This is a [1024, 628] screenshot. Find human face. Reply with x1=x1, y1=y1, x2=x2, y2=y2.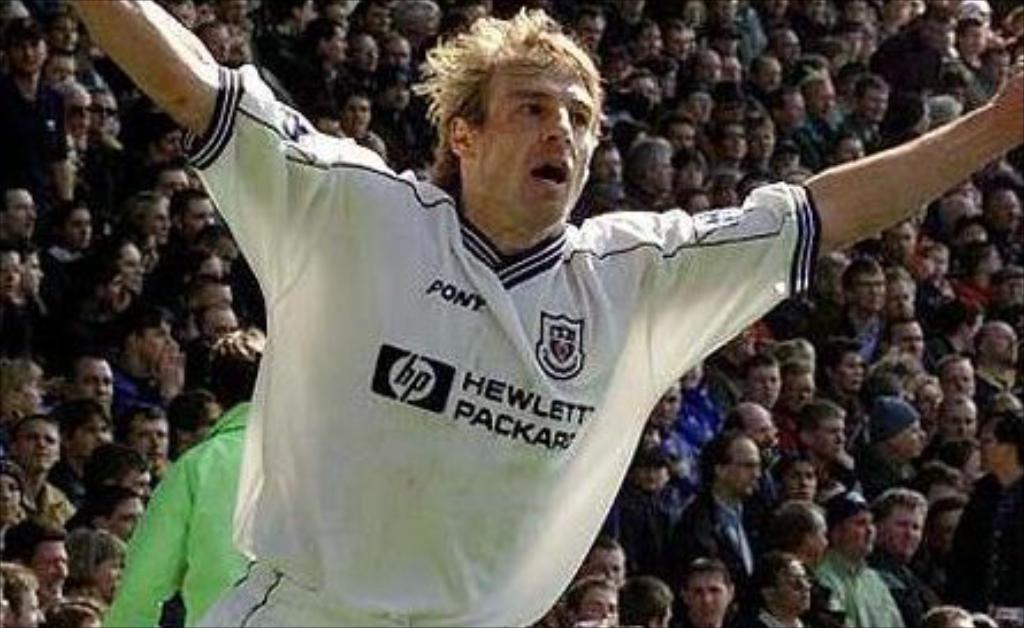
x1=858, y1=267, x2=888, y2=308.
